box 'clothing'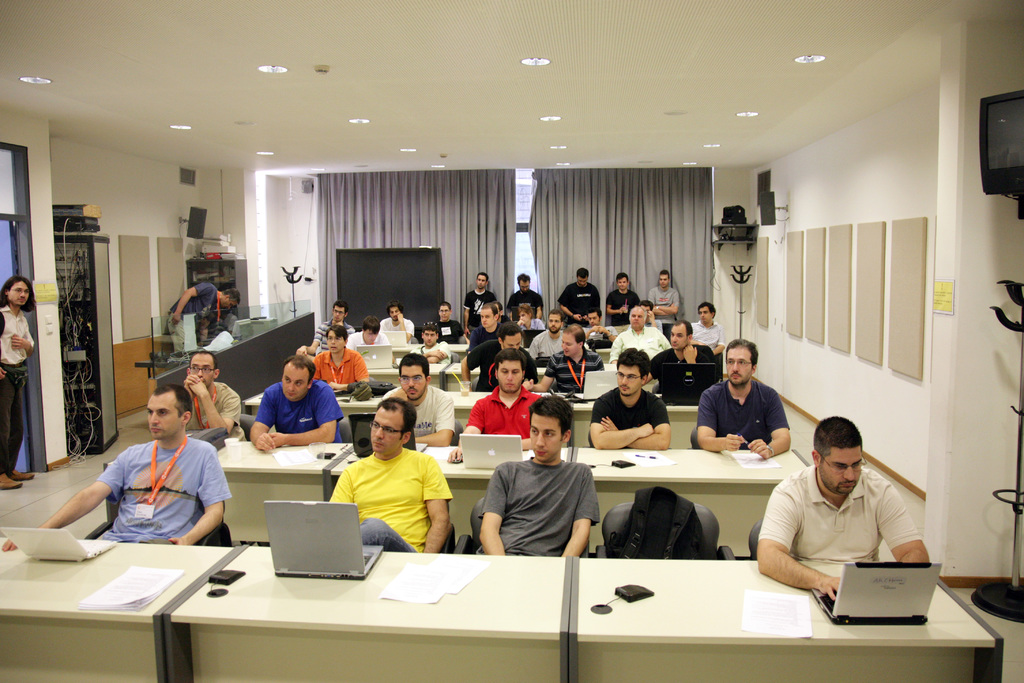
647,341,719,388
